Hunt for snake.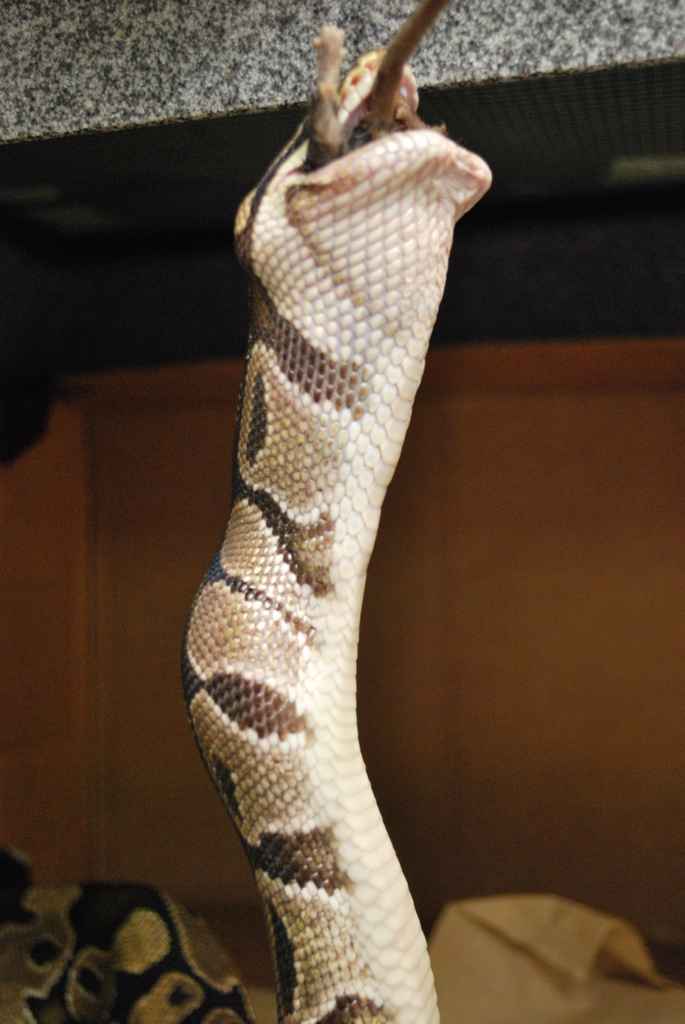
Hunted down at (left=0, top=48, right=496, bottom=1023).
